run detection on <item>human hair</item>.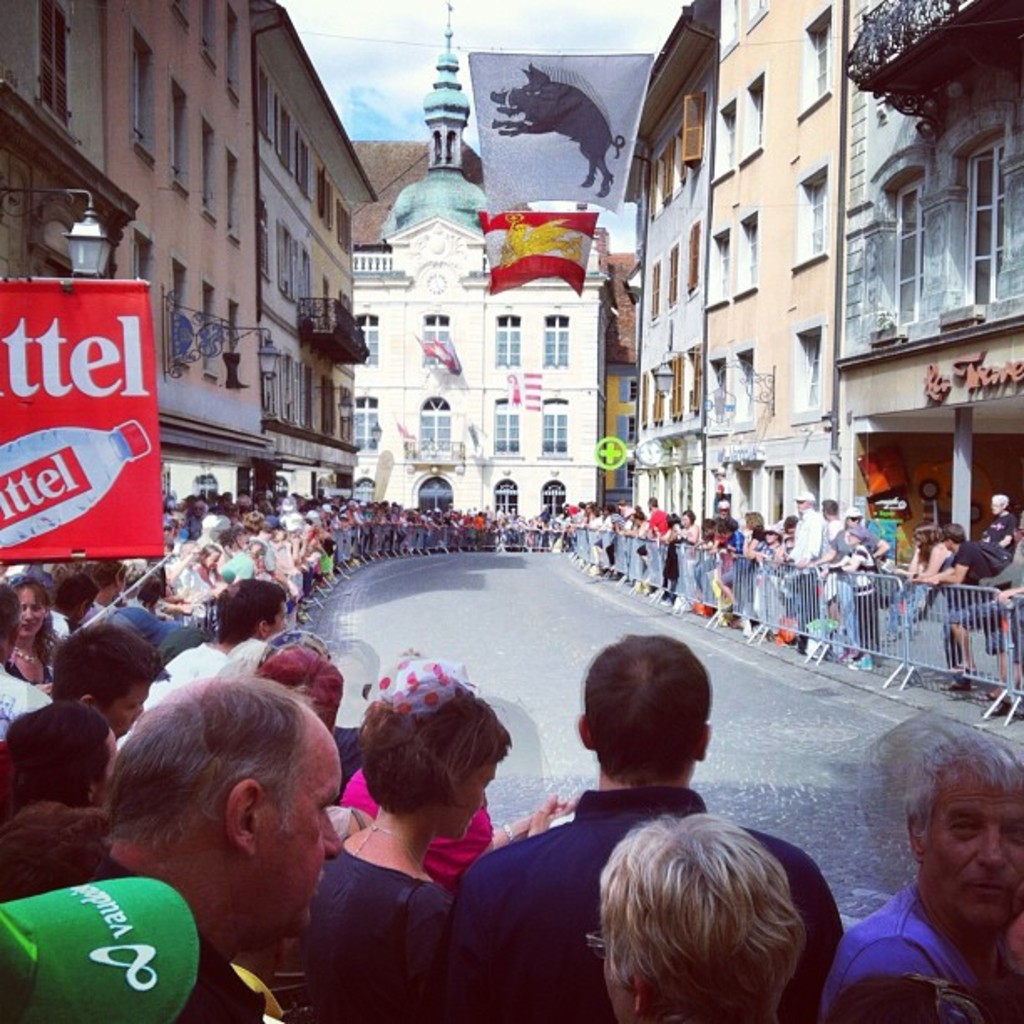
Result: pyautogui.locateOnScreen(261, 624, 333, 661).
